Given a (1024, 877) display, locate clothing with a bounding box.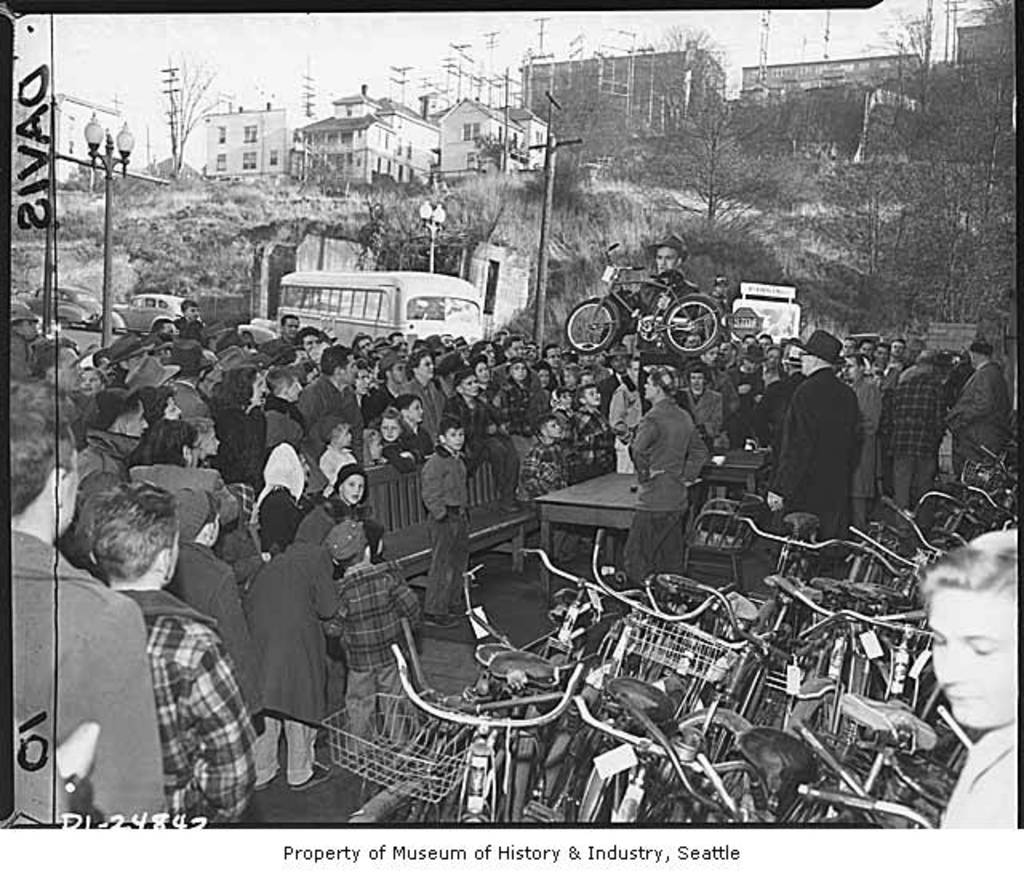
Located: (left=933, top=717, right=1022, bottom=829).
